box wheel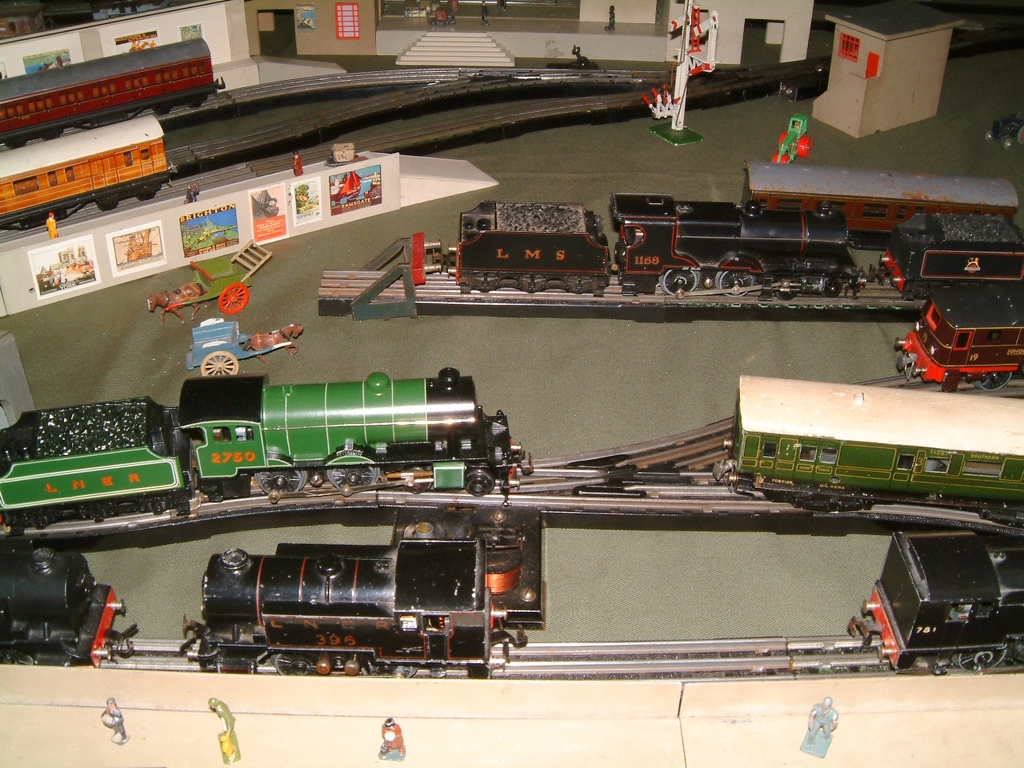
pyautogui.locateOnScreen(974, 370, 1010, 387)
